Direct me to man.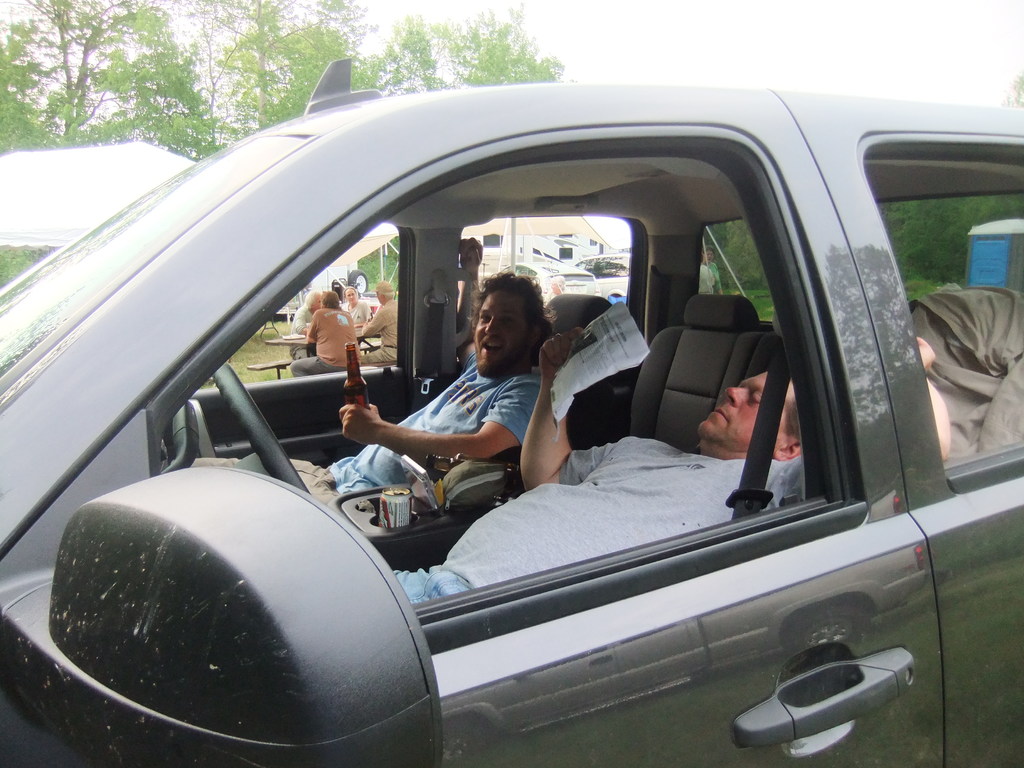
Direction: (left=392, top=327, right=950, bottom=602).
